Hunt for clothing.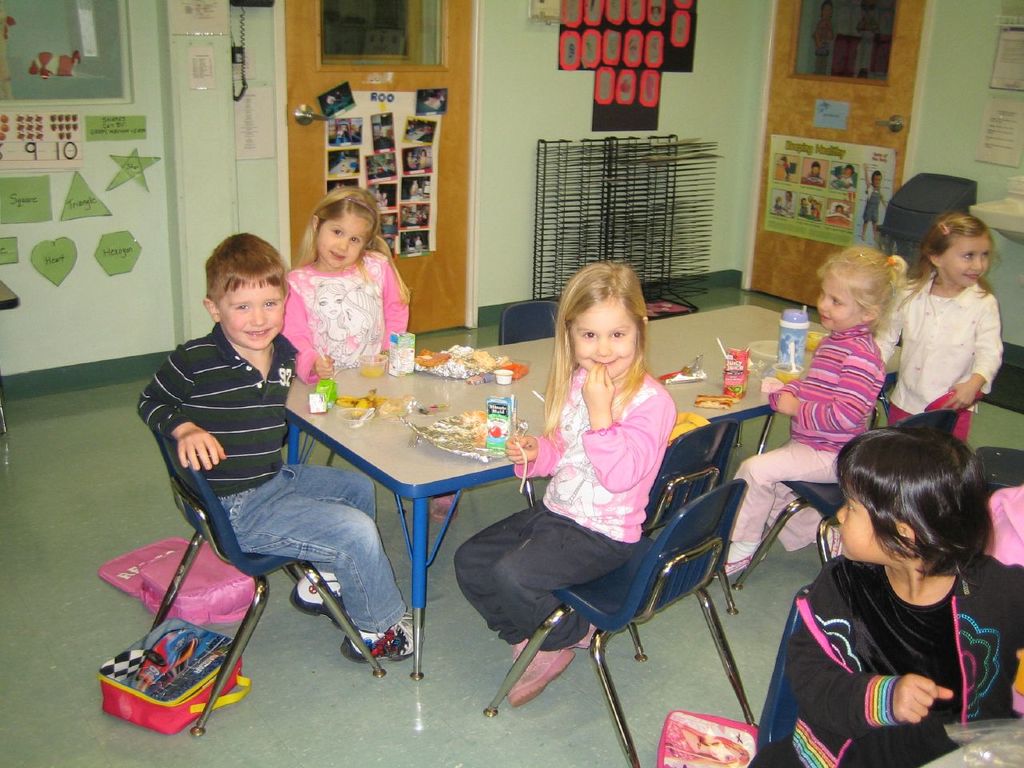
Hunted down at (left=739, top=314, right=881, bottom=584).
